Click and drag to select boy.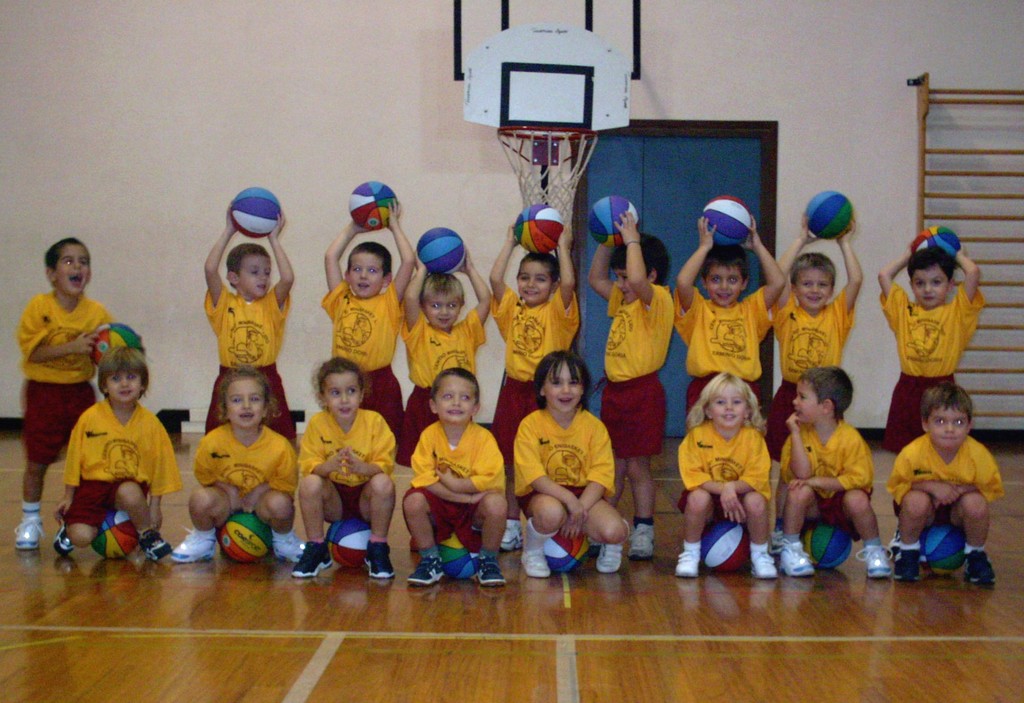
Selection: {"left": 484, "top": 227, "right": 593, "bottom": 463}.
